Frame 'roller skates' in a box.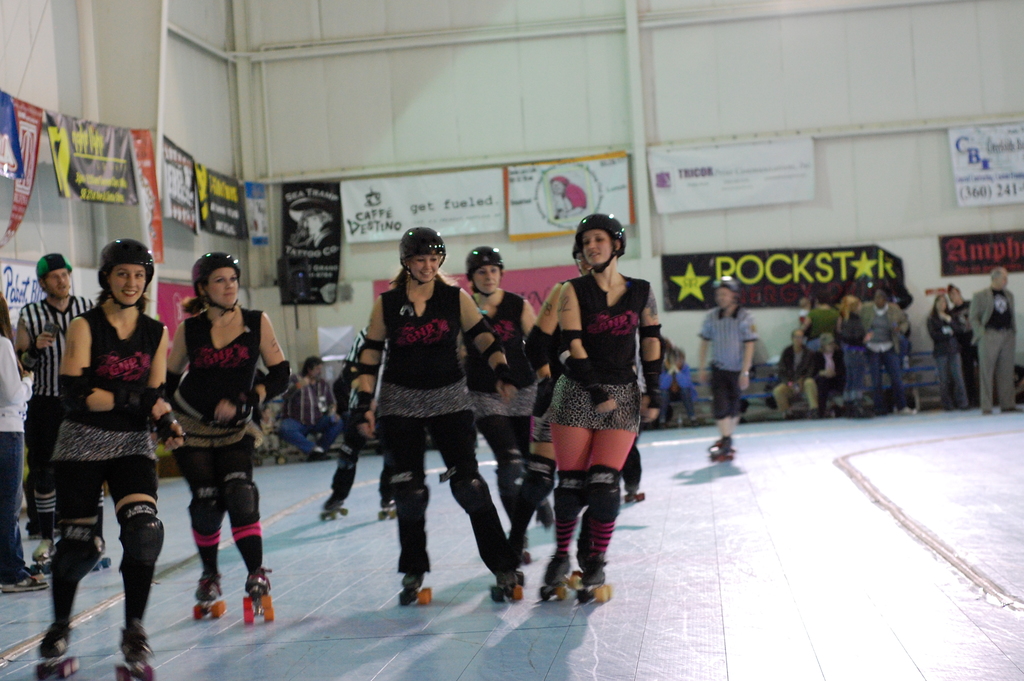
(left=33, top=540, right=53, bottom=580).
